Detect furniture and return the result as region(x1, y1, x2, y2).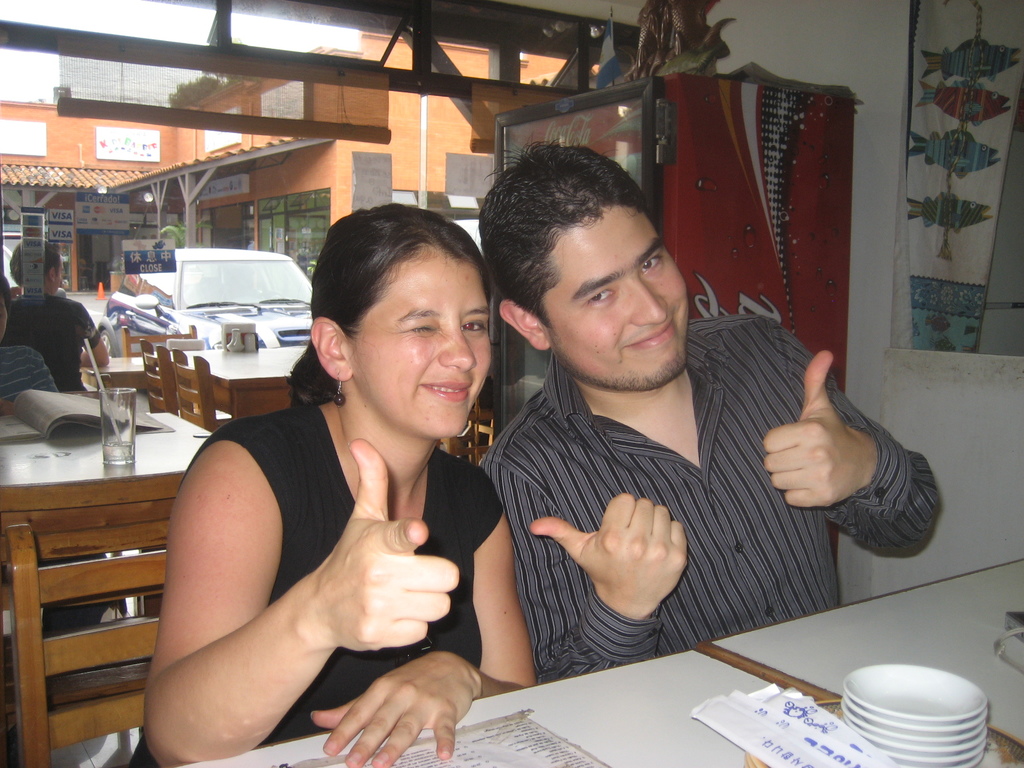
region(1, 516, 172, 767).
